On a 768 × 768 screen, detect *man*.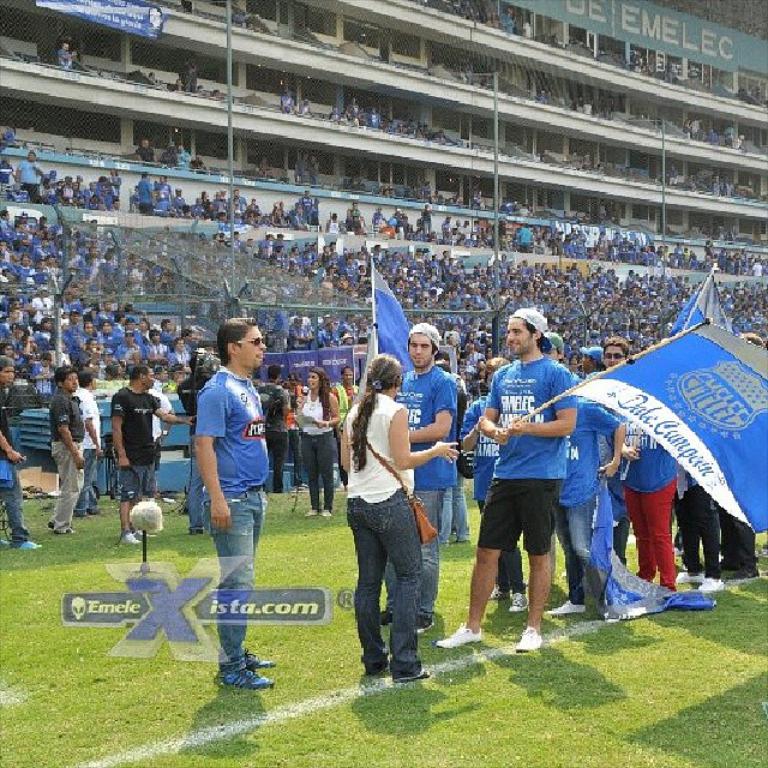
<bbox>335, 362, 361, 488</bbox>.
